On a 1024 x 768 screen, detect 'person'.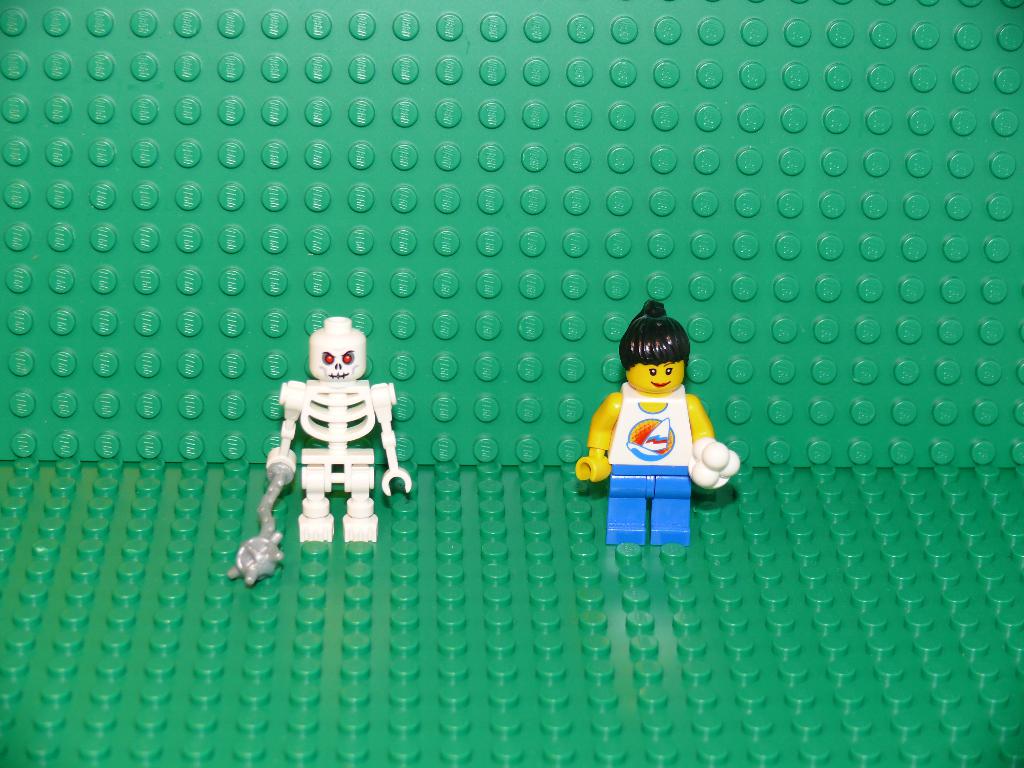
{"x1": 576, "y1": 282, "x2": 735, "y2": 562}.
